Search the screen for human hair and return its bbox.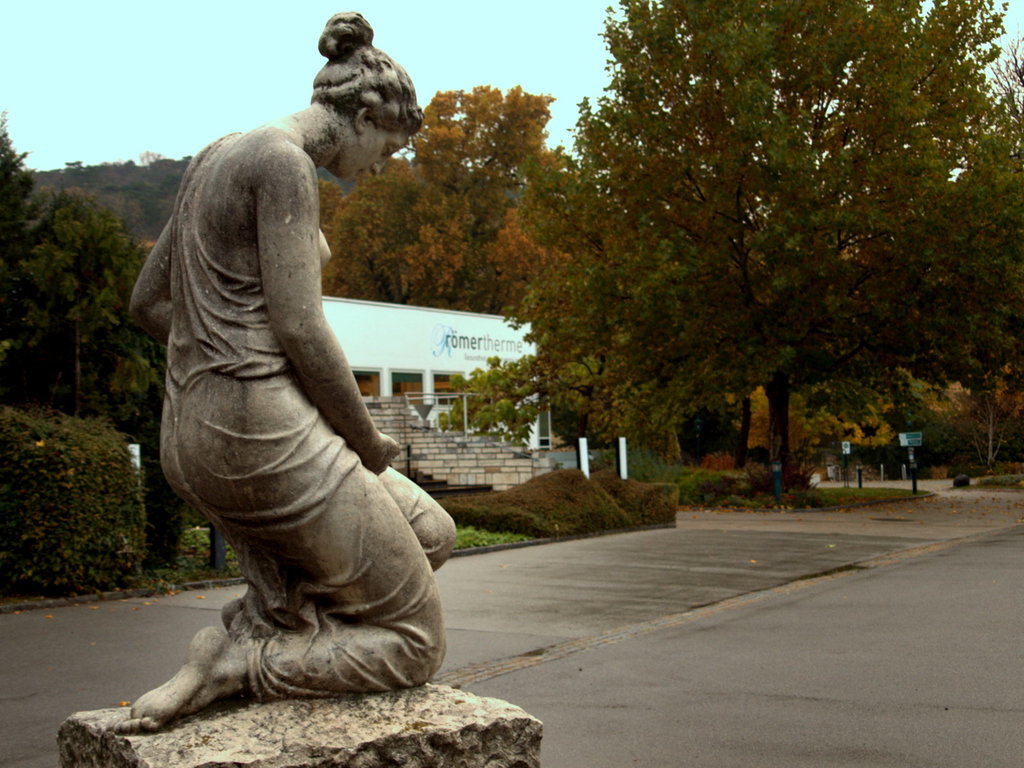
Found: bbox(295, 31, 404, 157).
